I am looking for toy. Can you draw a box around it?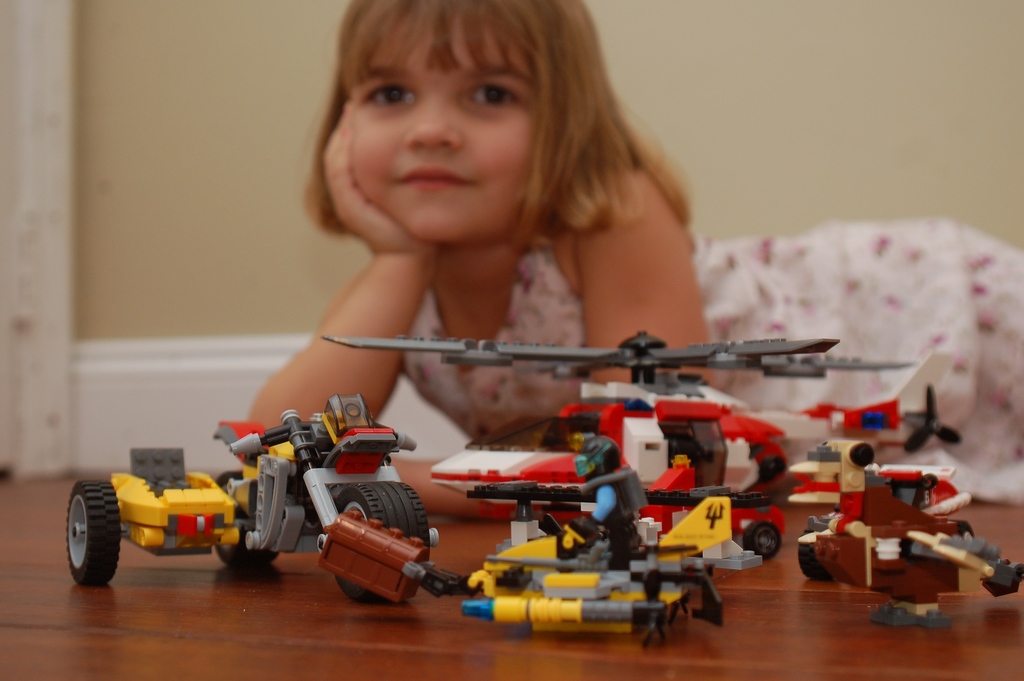
Sure, the bounding box is box=[323, 332, 963, 521].
